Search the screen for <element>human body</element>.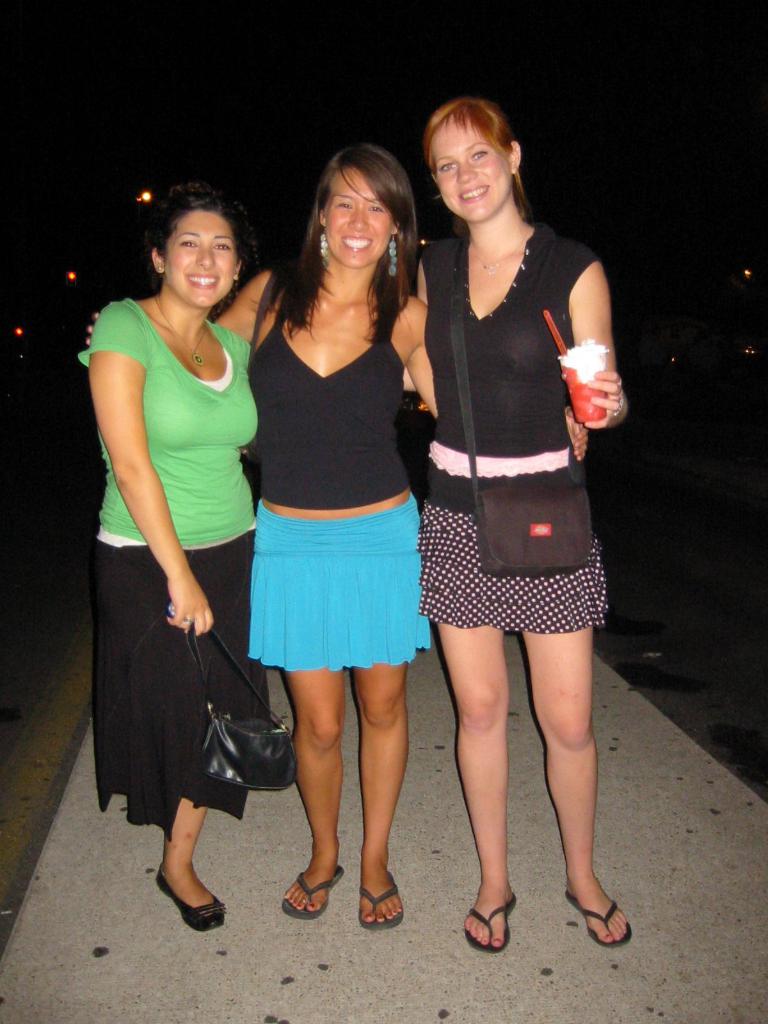
Found at bbox(77, 180, 266, 933).
